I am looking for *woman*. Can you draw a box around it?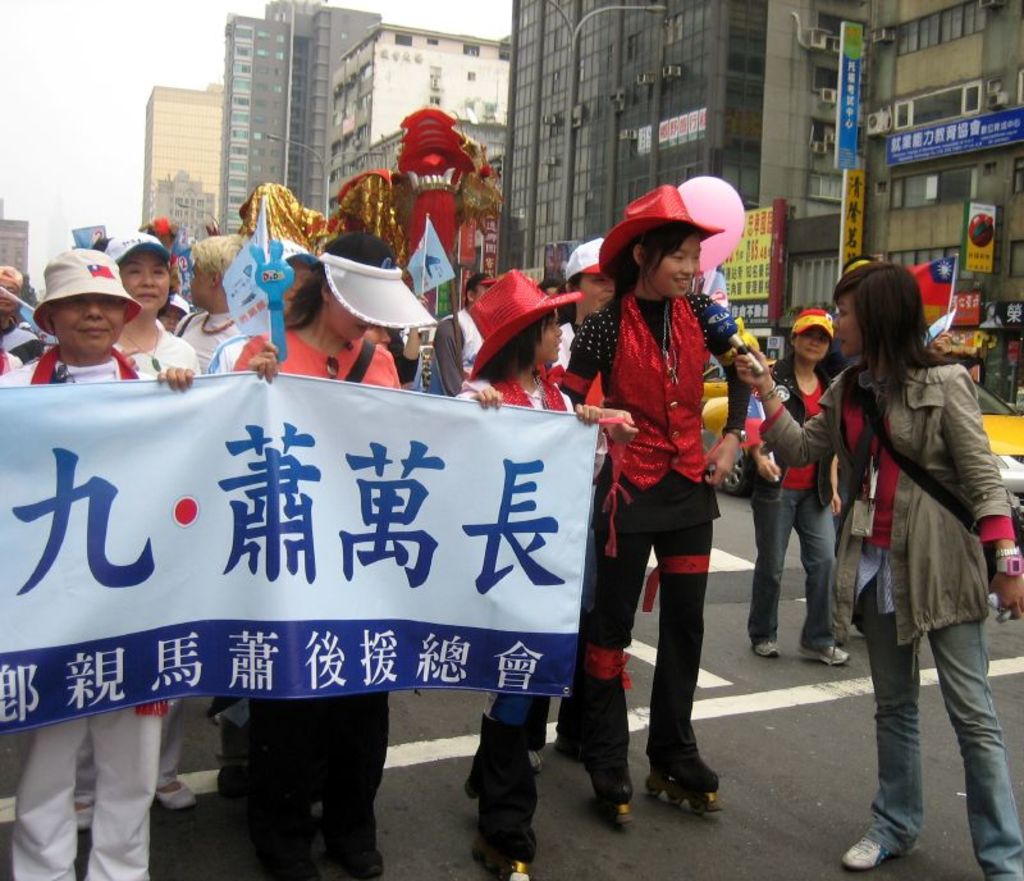
Sure, the bounding box is 111:230:202:376.
